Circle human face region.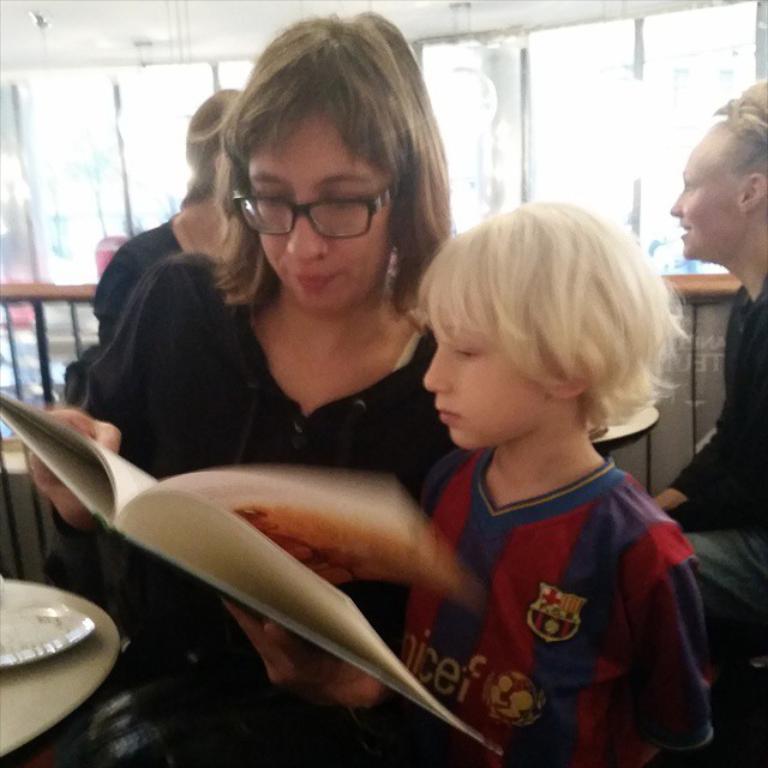
Region: 665, 149, 740, 259.
